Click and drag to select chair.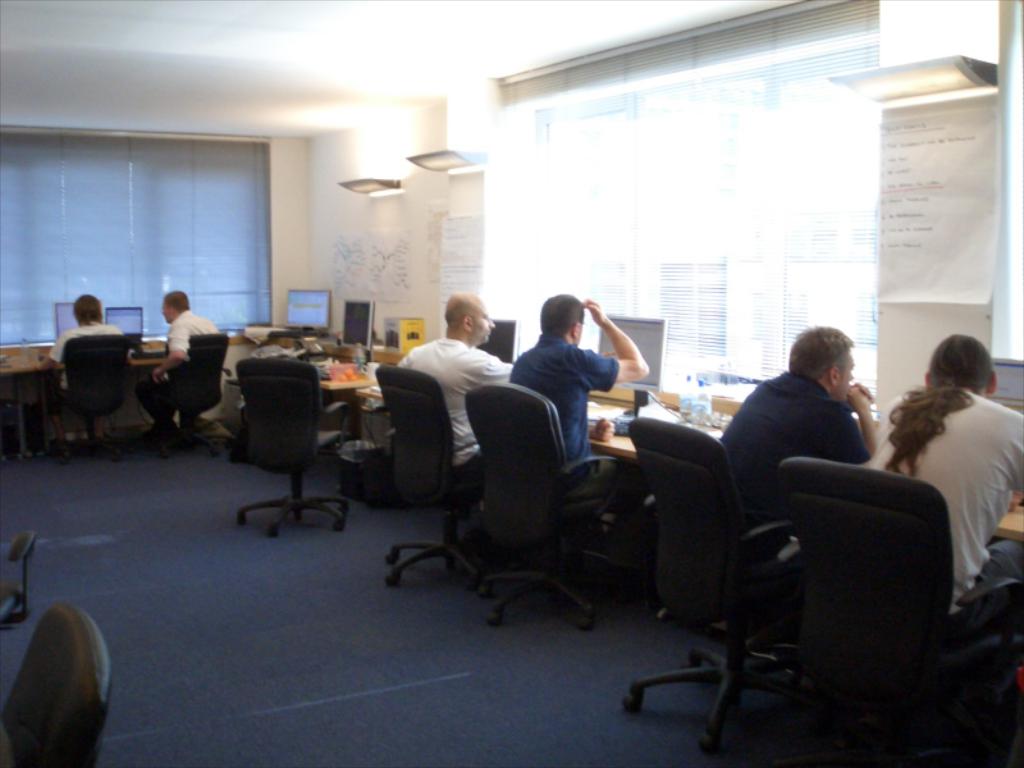
Selection: {"left": 154, "top": 334, "right": 228, "bottom": 452}.
